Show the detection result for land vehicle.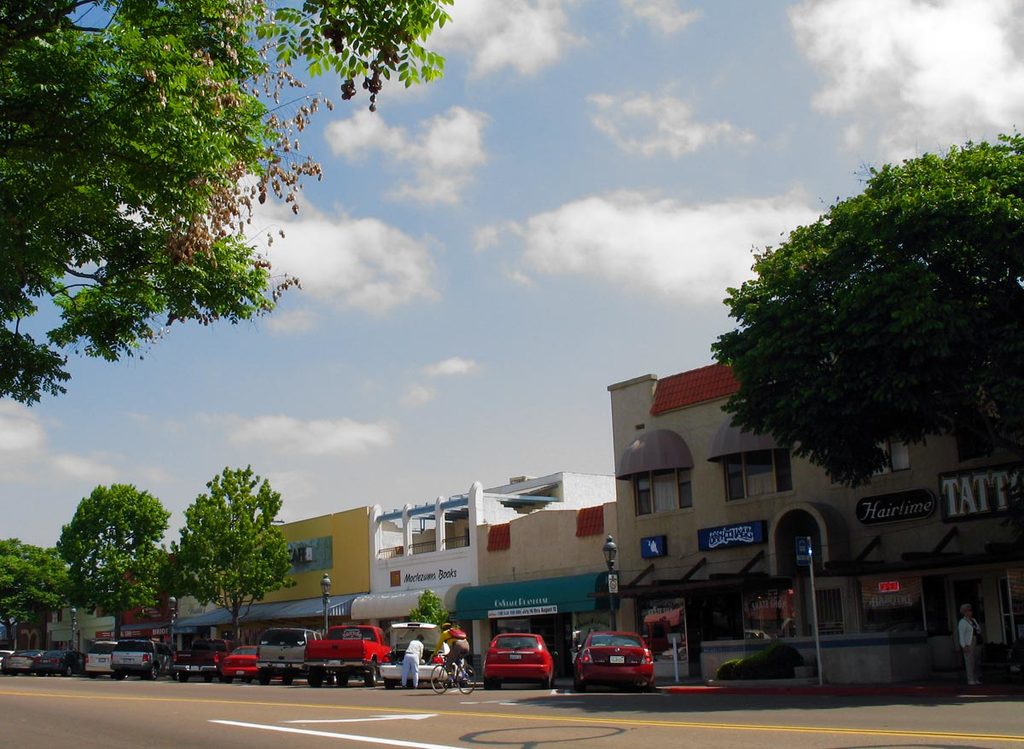
{"x1": 385, "y1": 620, "x2": 451, "y2": 685}.
